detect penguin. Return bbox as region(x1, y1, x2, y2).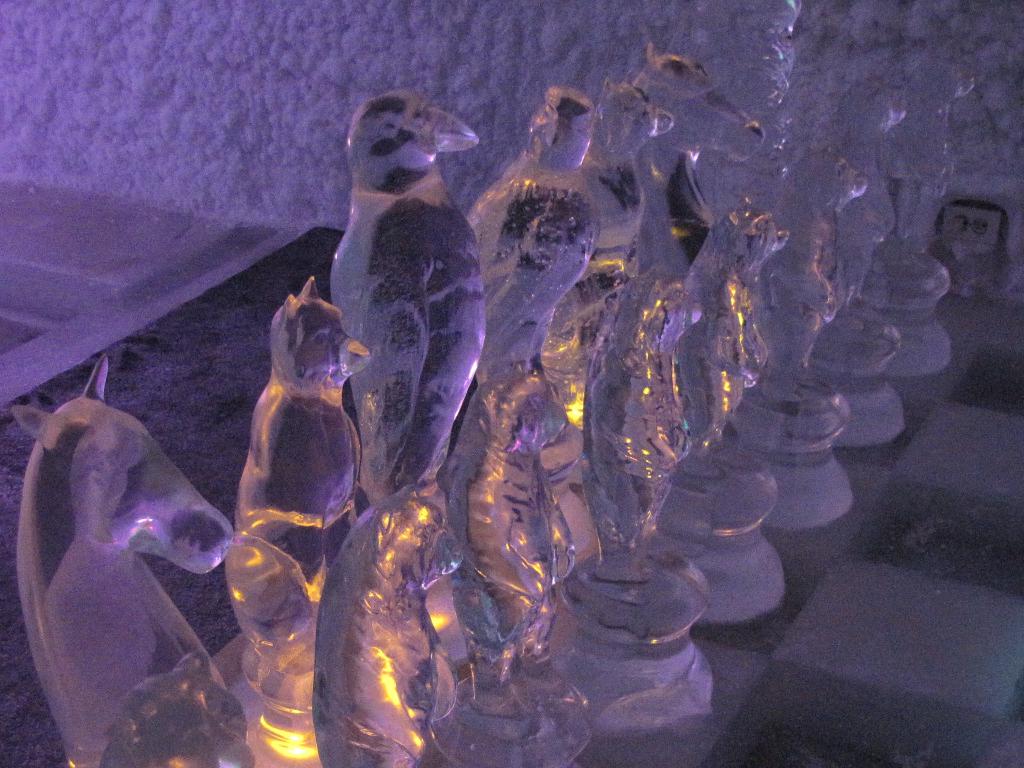
region(323, 90, 479, 502).
